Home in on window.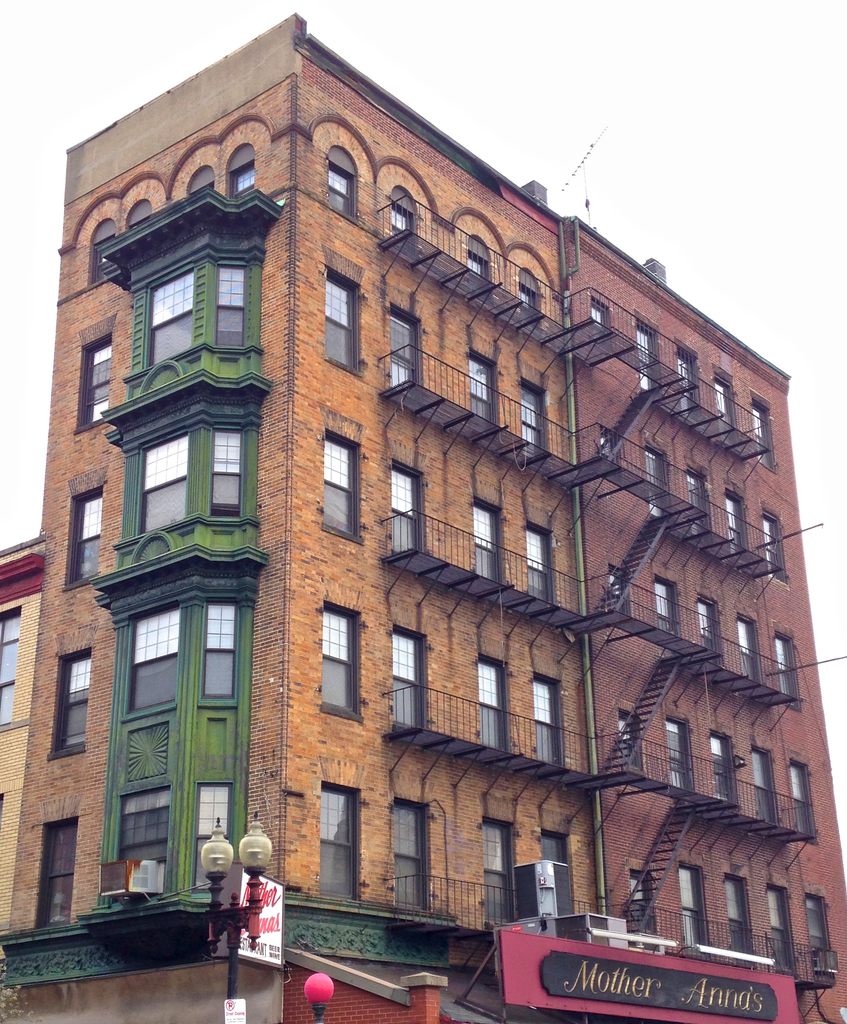
Homed in at left=392, top=803, right=434, bottom=914.
